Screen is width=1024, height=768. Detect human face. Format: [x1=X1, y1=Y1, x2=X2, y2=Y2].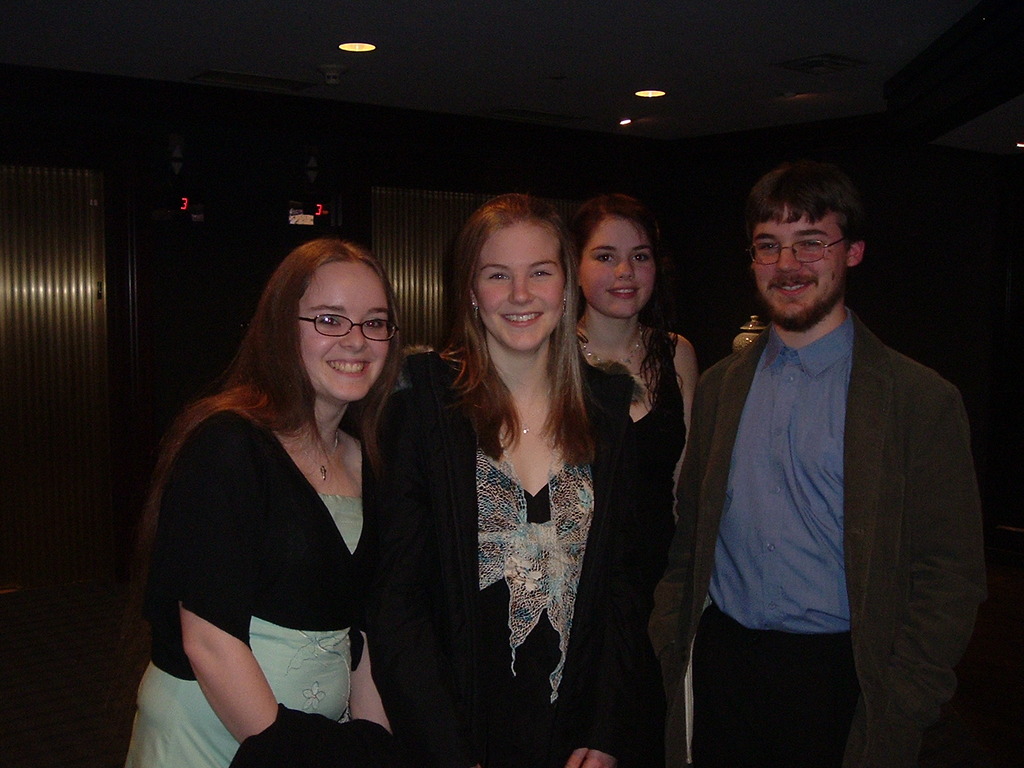
[x1=737, y1=204, x2=842, y2=333].
